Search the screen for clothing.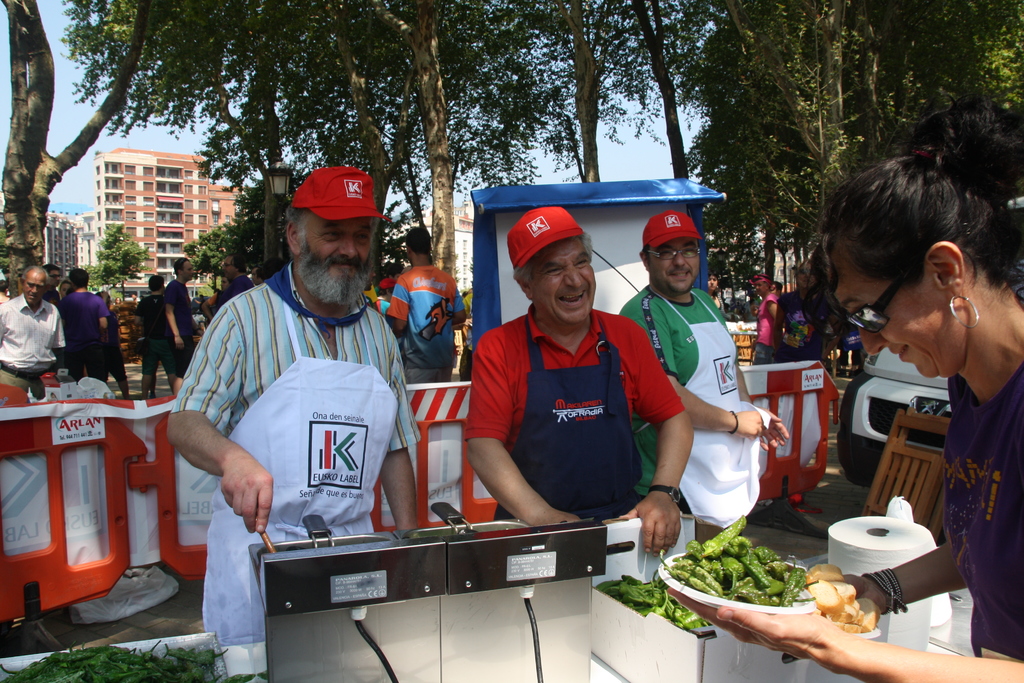
Found at 57, 292, 115, 375.
